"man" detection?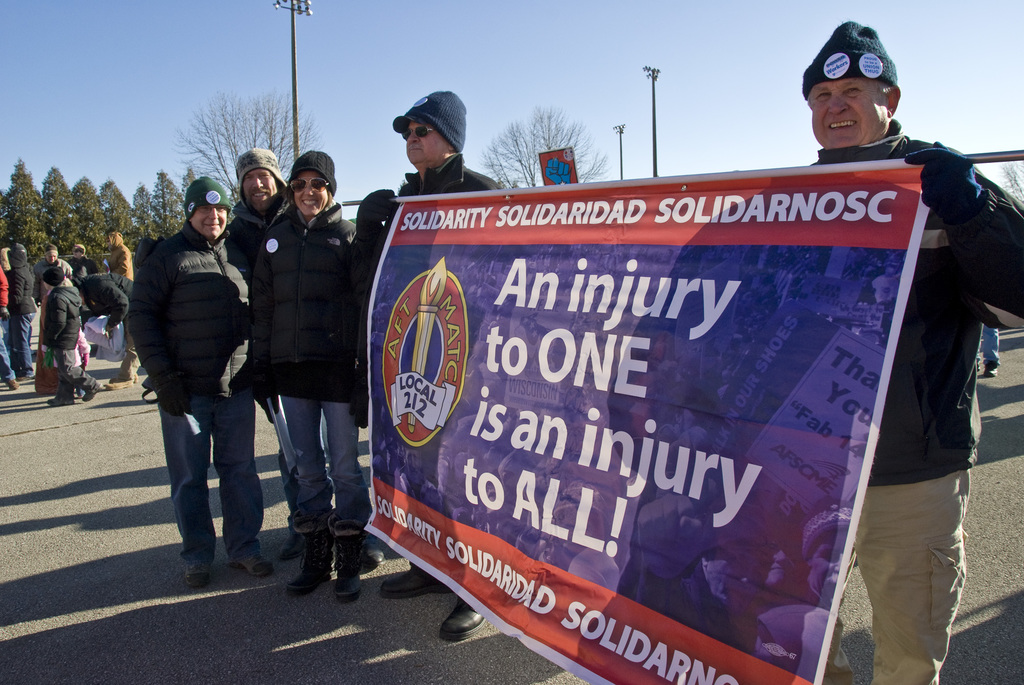
l=378, t=89, r=506, b=645
